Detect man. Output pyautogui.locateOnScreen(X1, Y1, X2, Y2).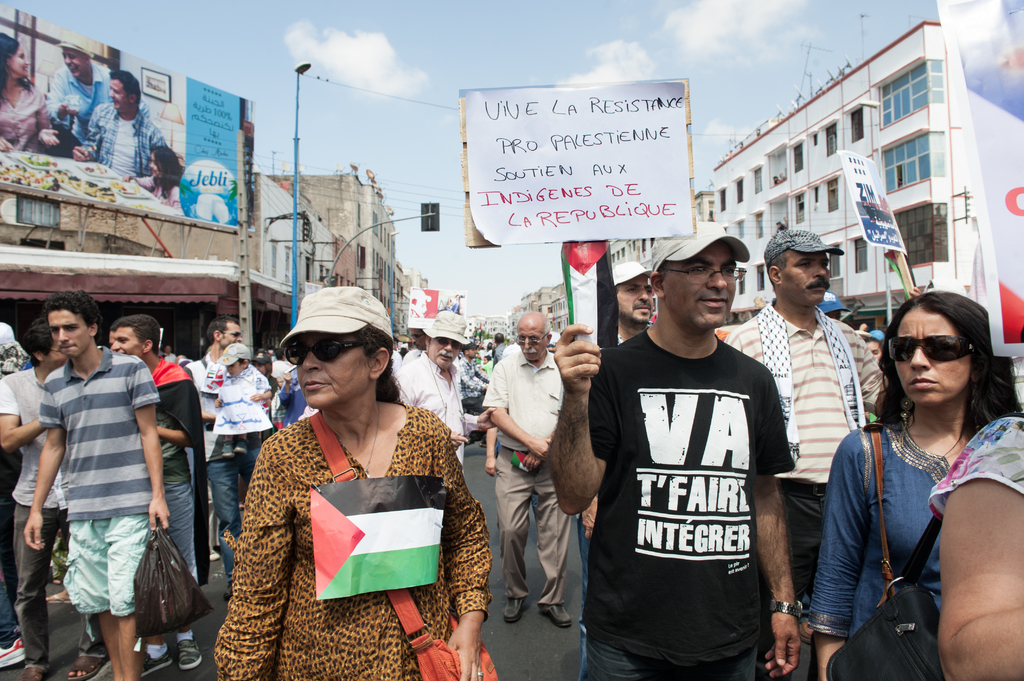
pyautogui.locateOnScreen(21, 283, 193, 680).
